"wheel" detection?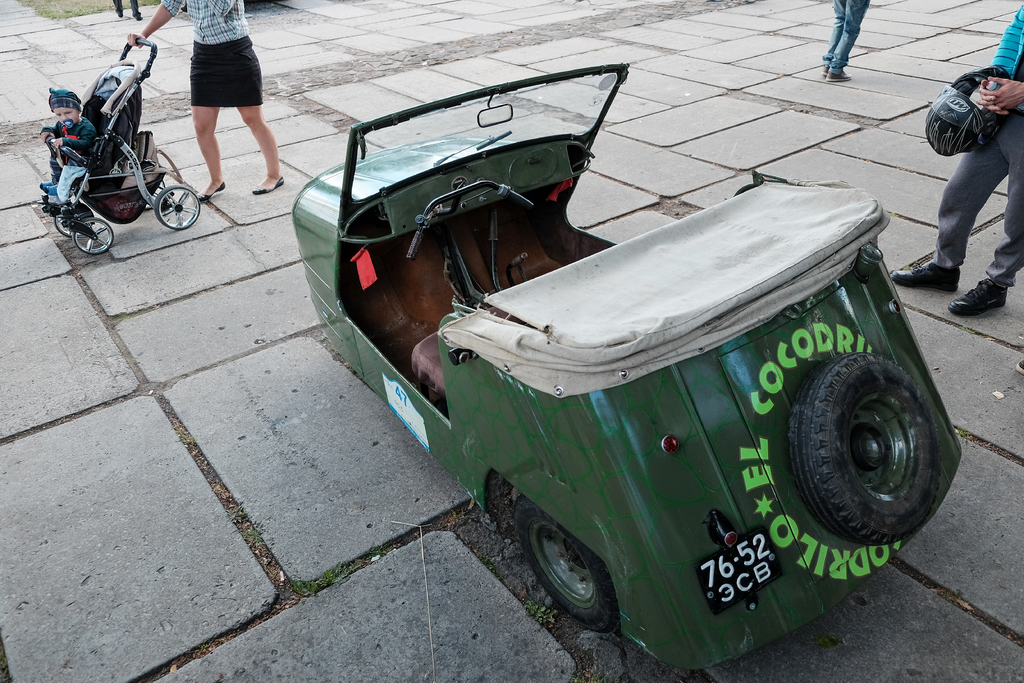
rect(153, 183, 200, 229)
